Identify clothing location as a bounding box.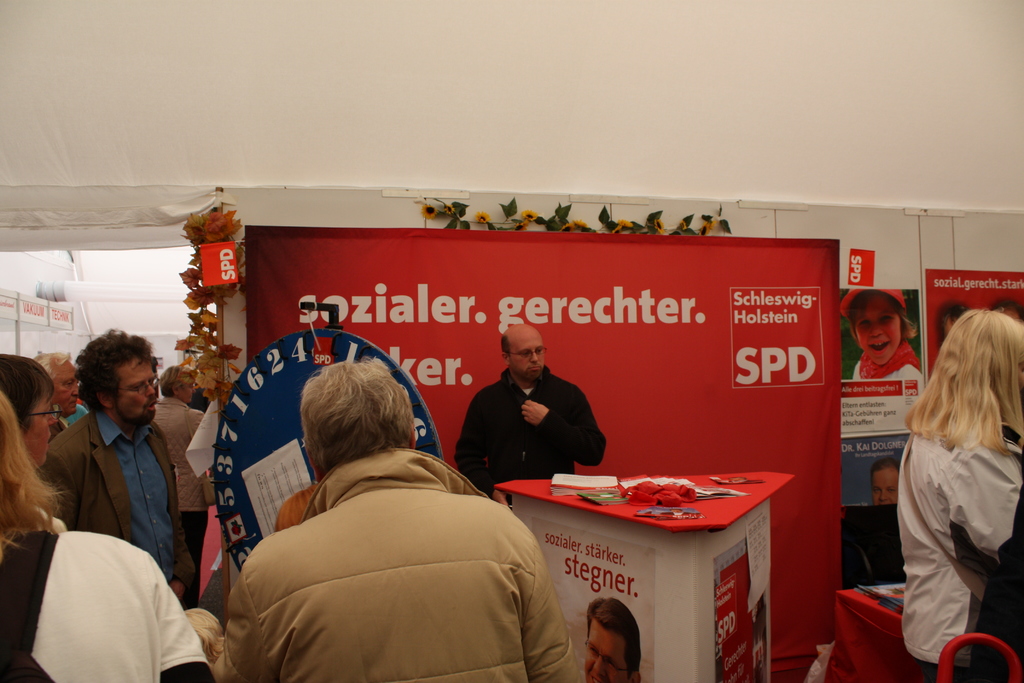
pyautogui.locateOnScreen(145, 385, 207, 540).
